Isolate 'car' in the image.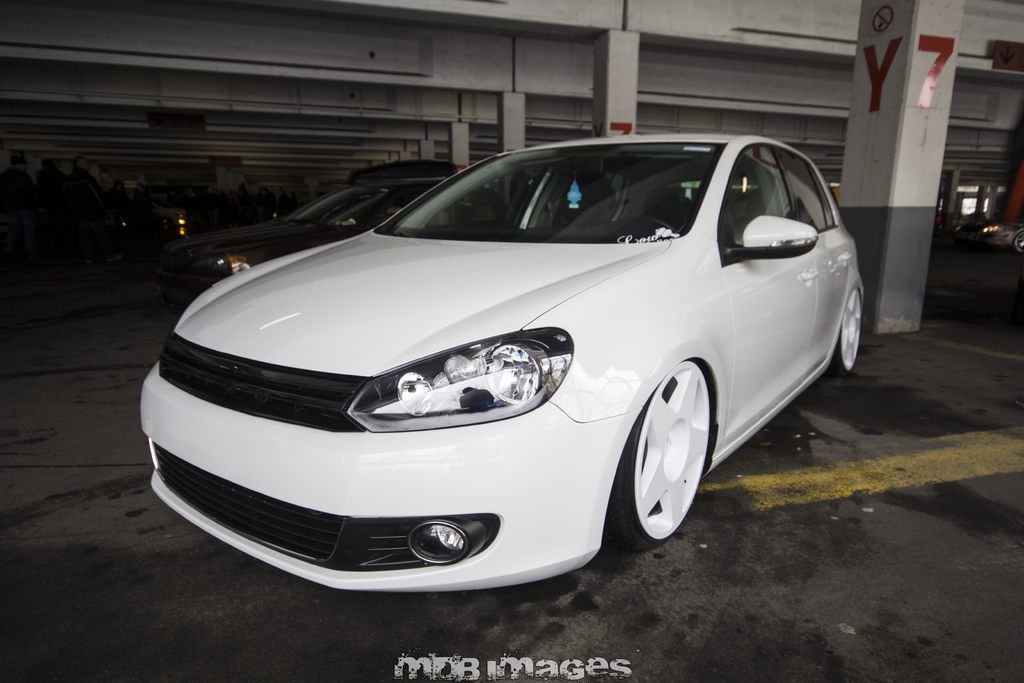
Isolated region: rect(138, 128, 863, 591).
